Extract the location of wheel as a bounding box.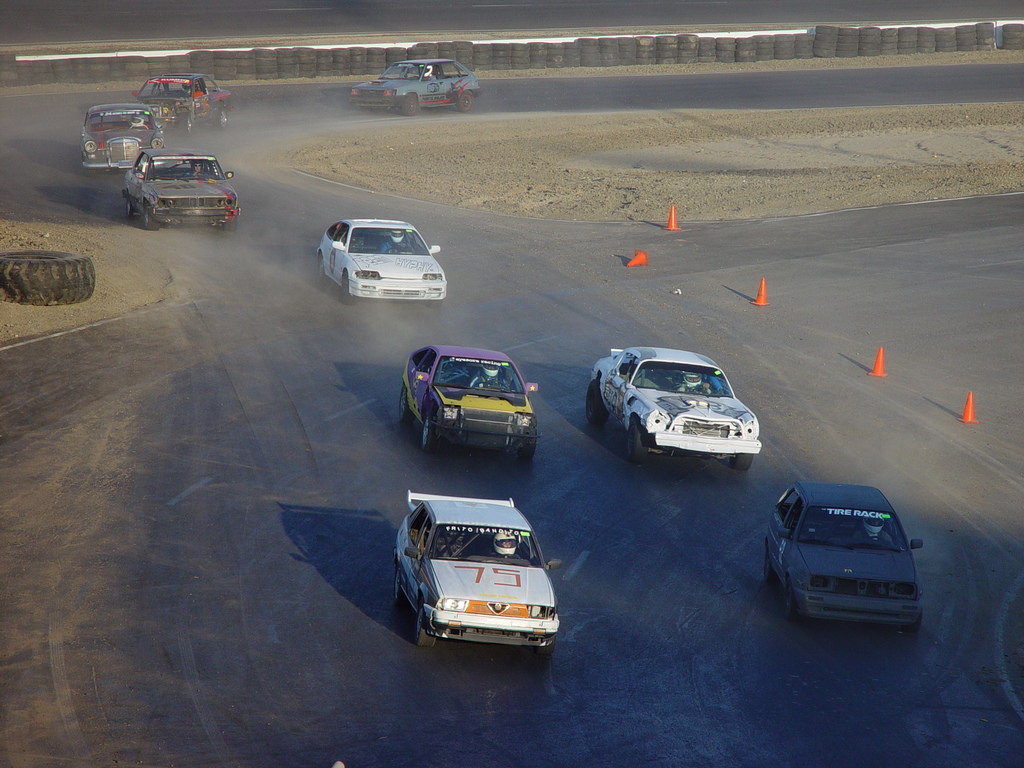
select_region(474, 382, 495, 387).
